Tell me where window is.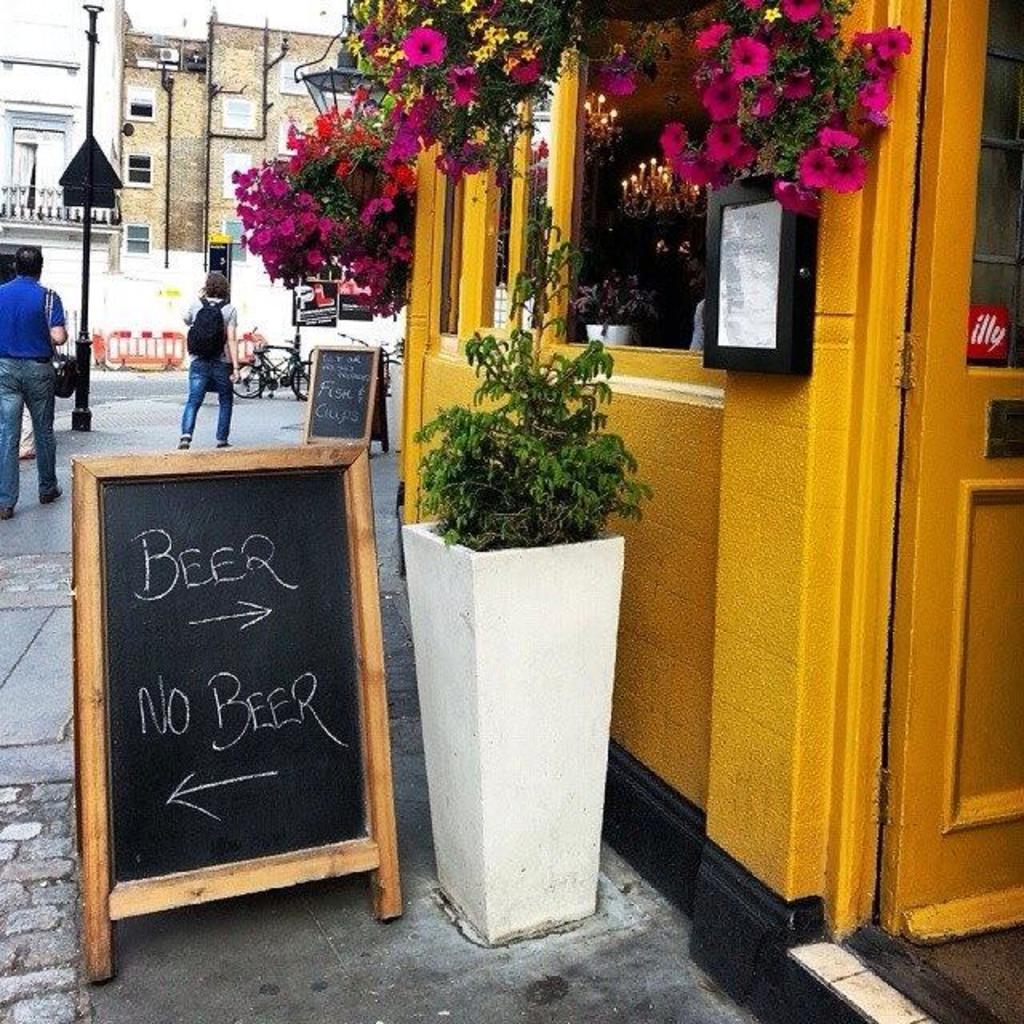
window is at <box>221,221,250,266</box>.
